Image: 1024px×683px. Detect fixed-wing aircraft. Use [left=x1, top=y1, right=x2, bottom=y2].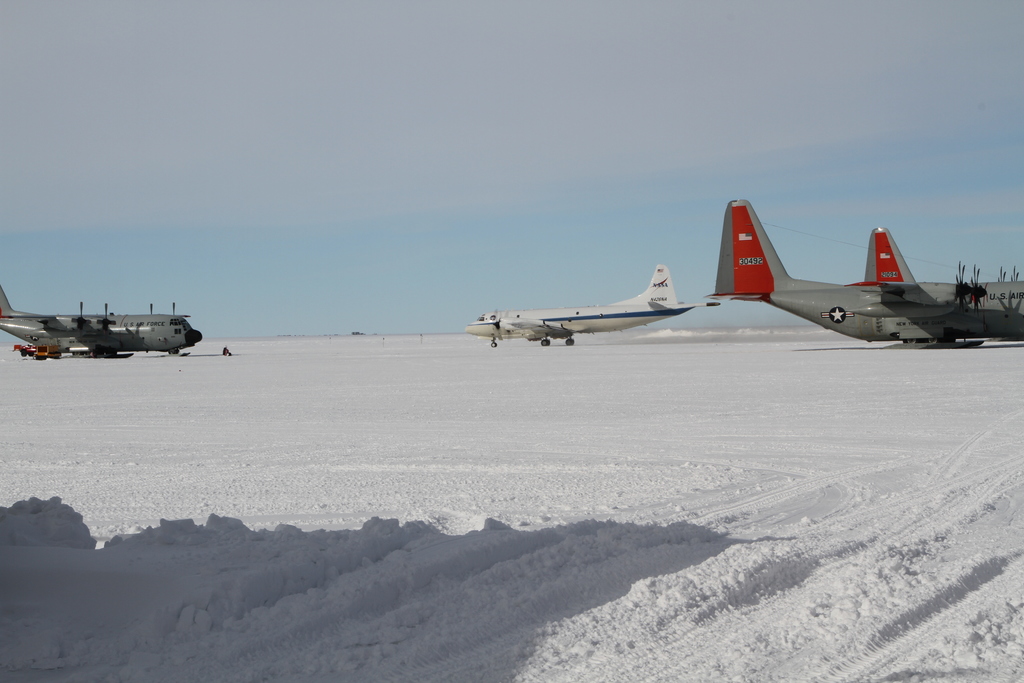
[left=468, top=267, right=695, bottom=347].
